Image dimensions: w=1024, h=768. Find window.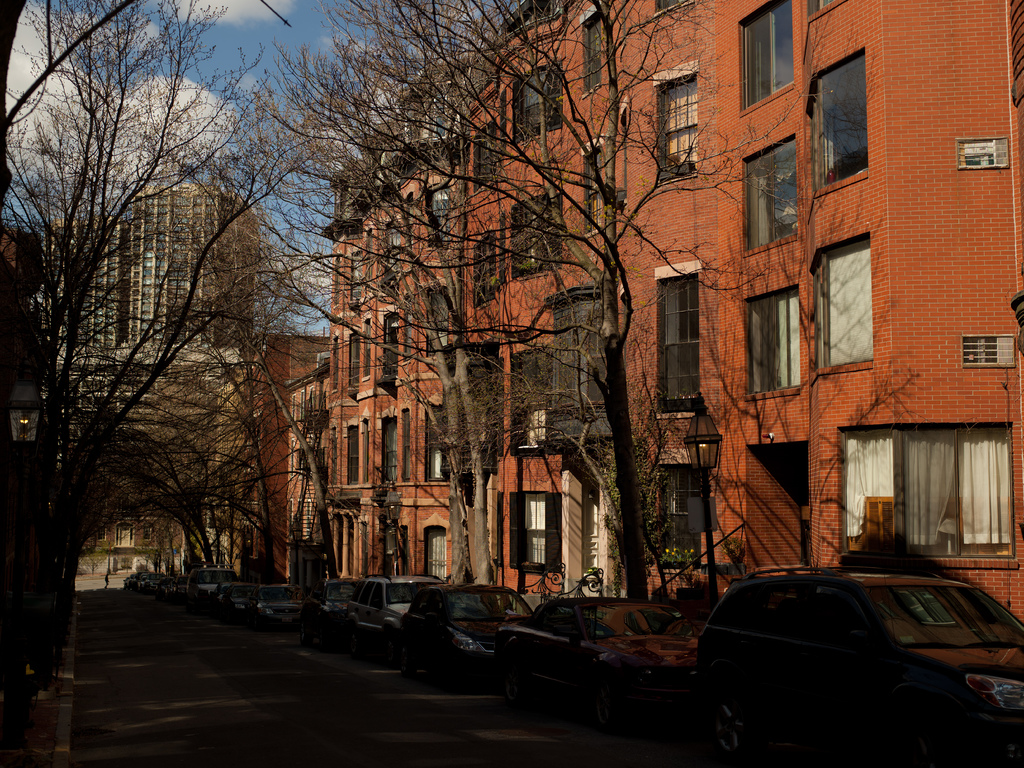
754 272 813 391.
